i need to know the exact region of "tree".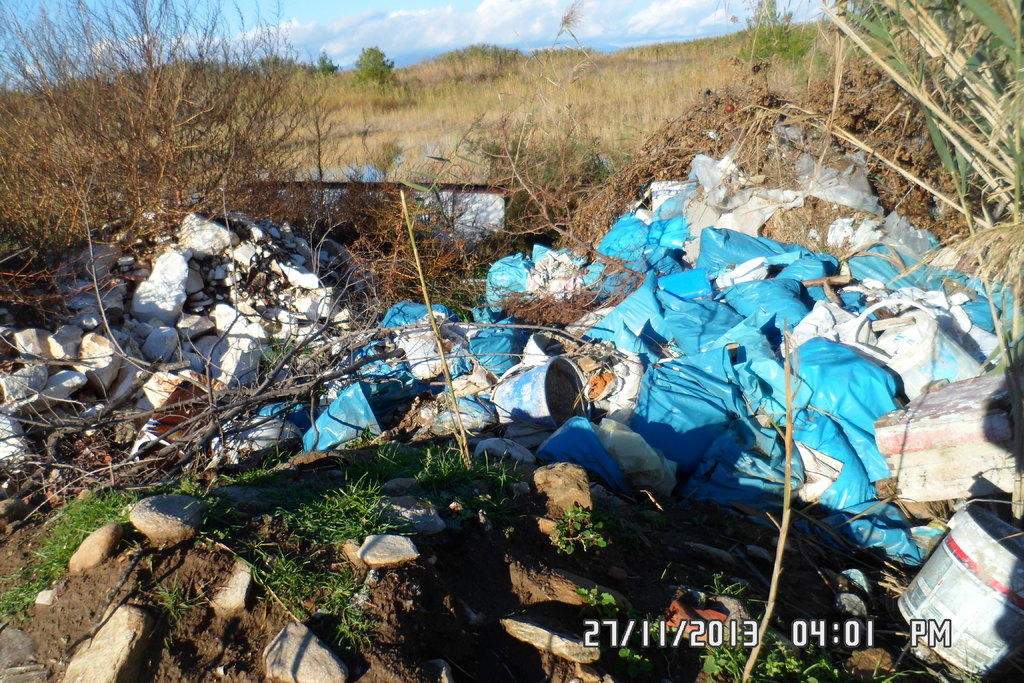
Region: <box>350,45,395,88</box>.
